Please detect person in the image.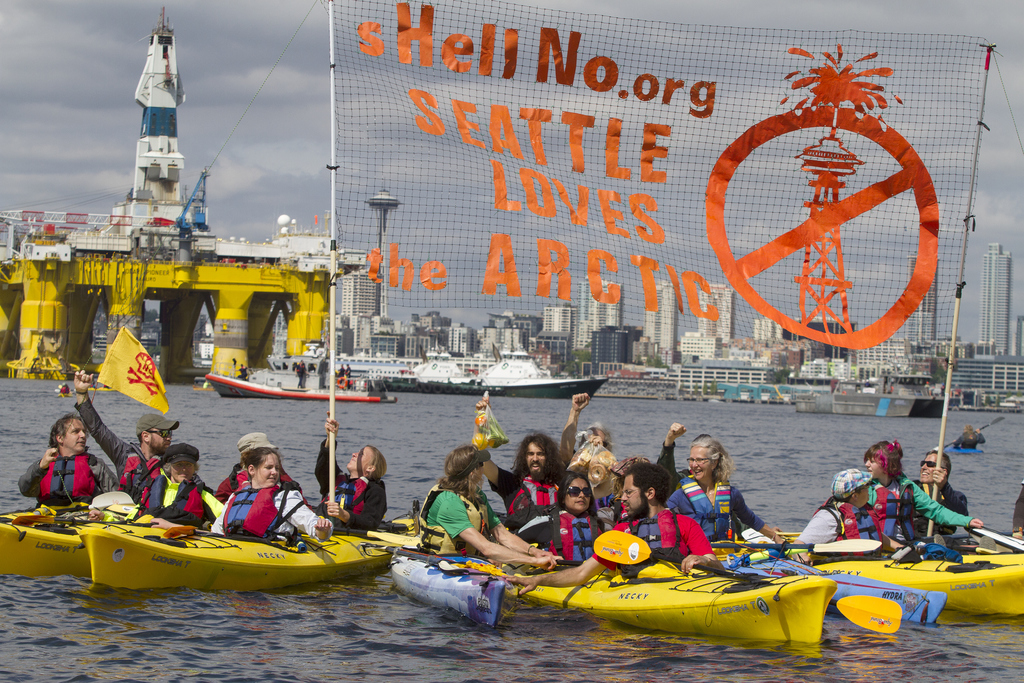
bbox=[783, 465, 898, 564].
